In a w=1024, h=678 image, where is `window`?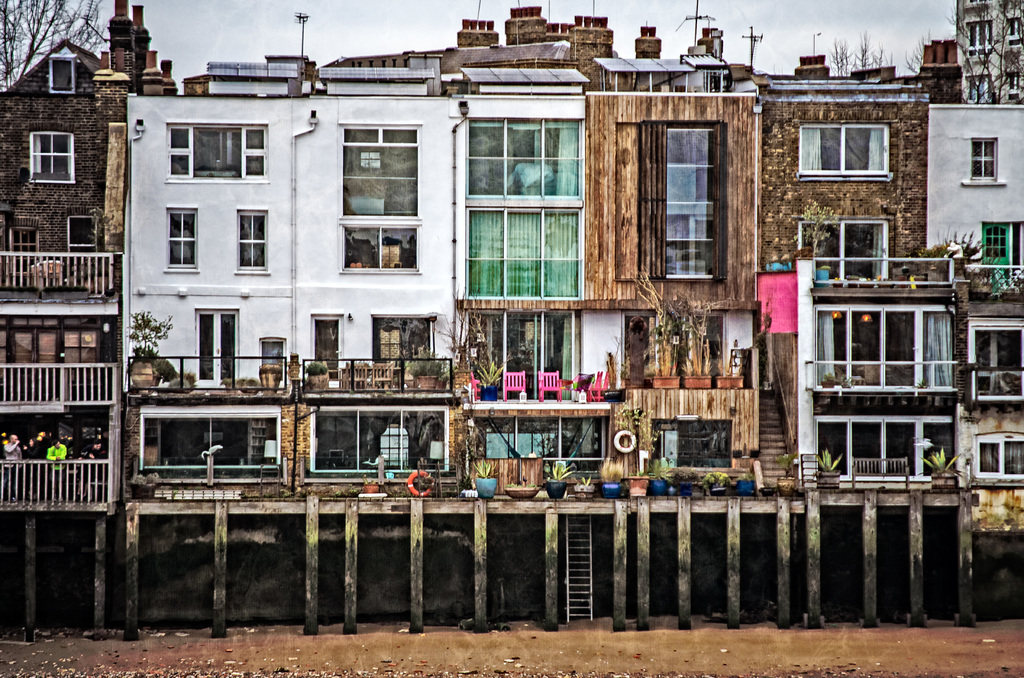
(x1=338, y1=127, x2=419, y2=218).
